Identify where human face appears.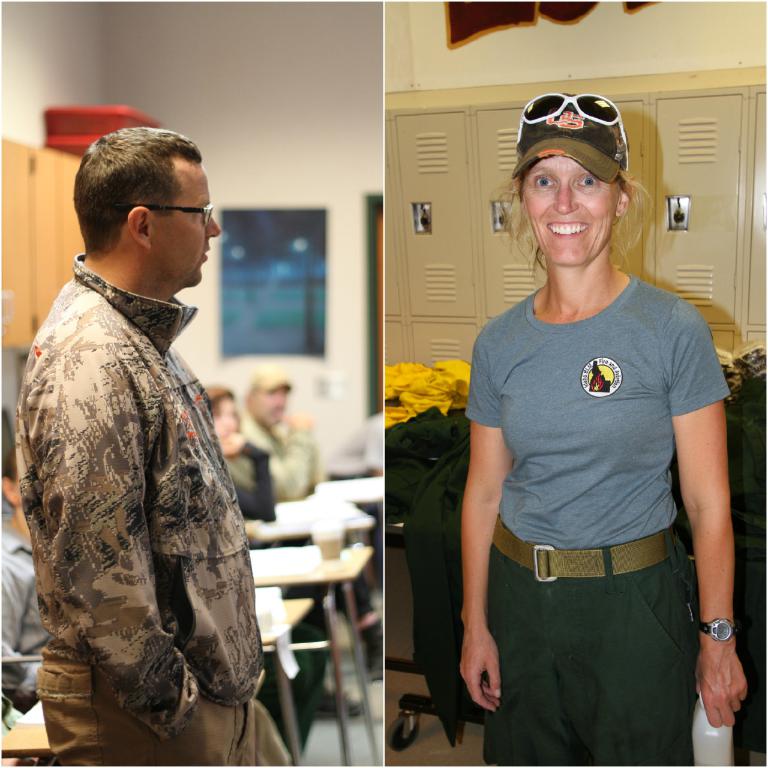
Appears at 256 386 286 424.
